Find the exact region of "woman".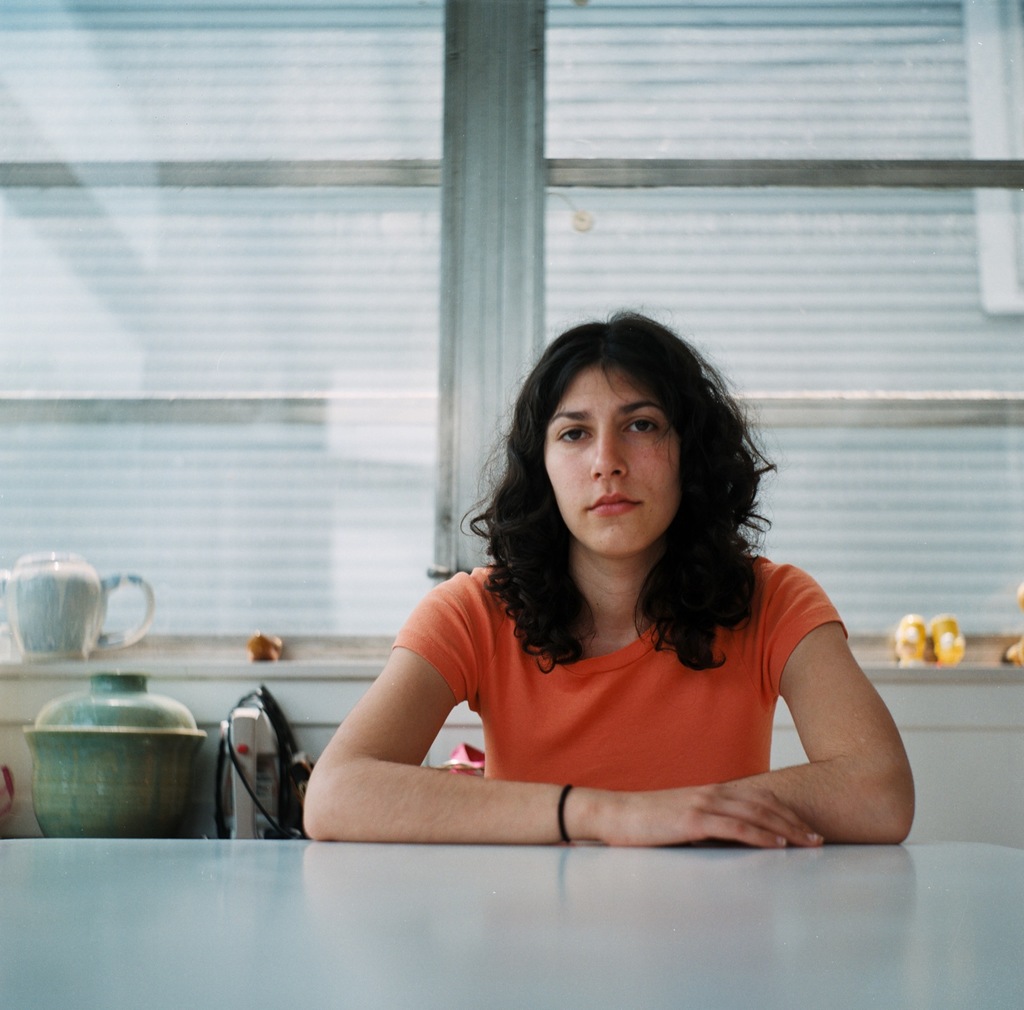
Exact region: (x1=326, y1=349, x2=876, y2=847).
